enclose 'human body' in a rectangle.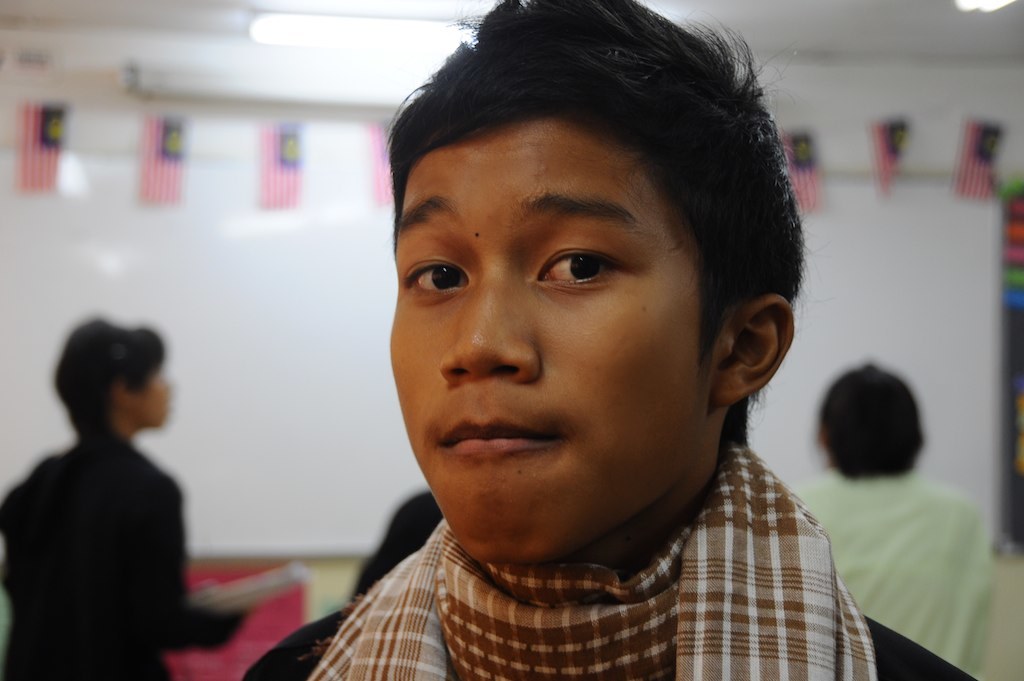
{"x1": 796, "y1": 472, "x2": 1023, "y2": 680}.
